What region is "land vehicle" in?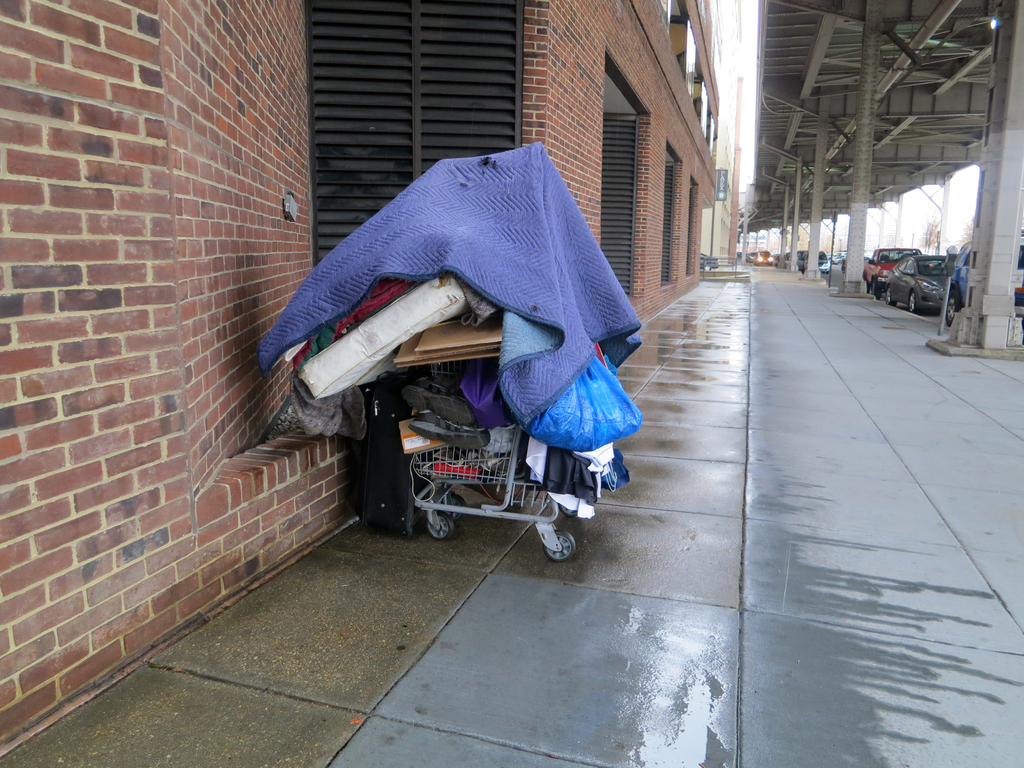
select_region(744, 249, 756, 264).
